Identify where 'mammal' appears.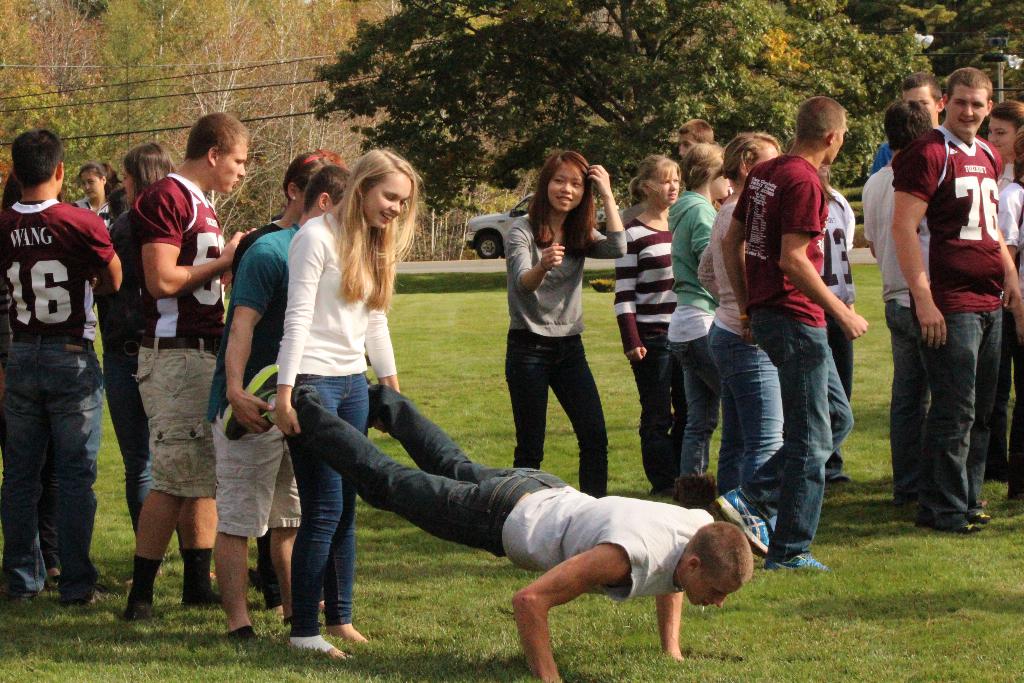
Appears at region(216, 360, 754, 682).
